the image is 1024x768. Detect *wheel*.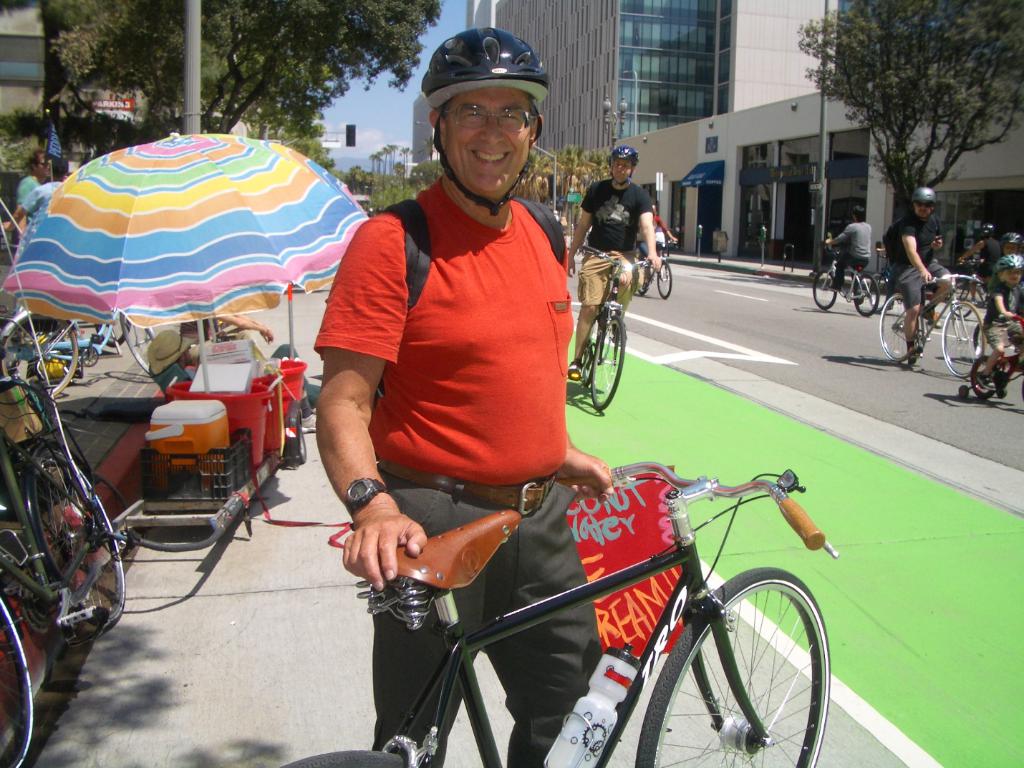
Detection: (left=657, top=262, right=671, bottom=303).
